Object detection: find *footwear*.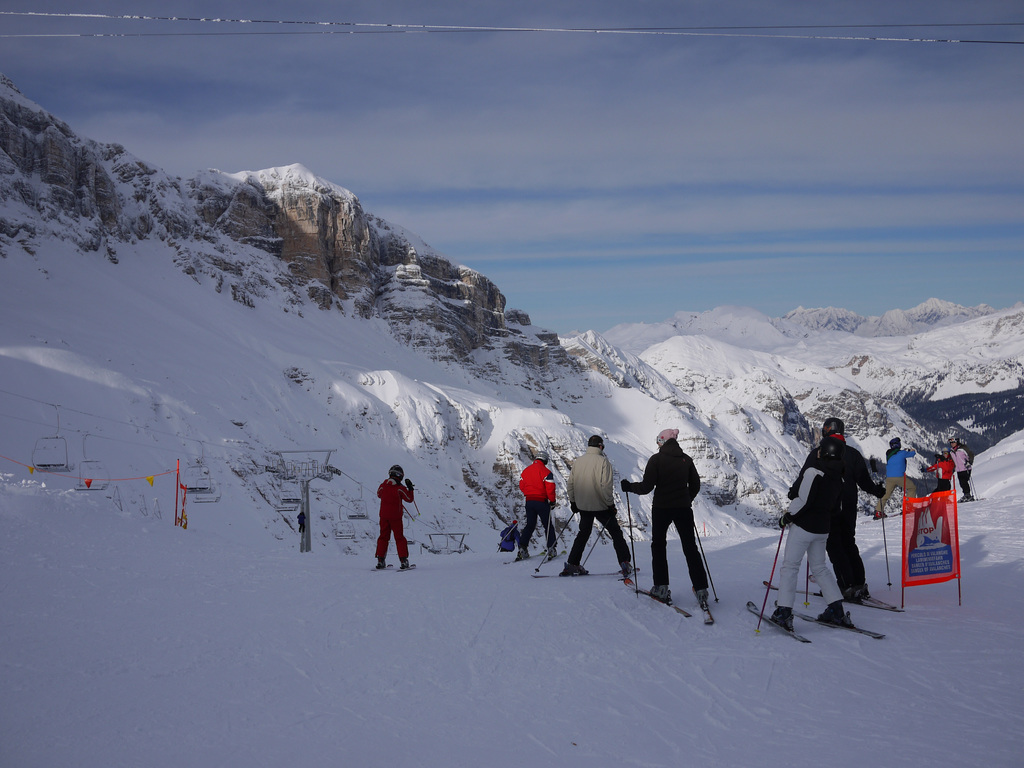
(839, 585, 862, 605).
